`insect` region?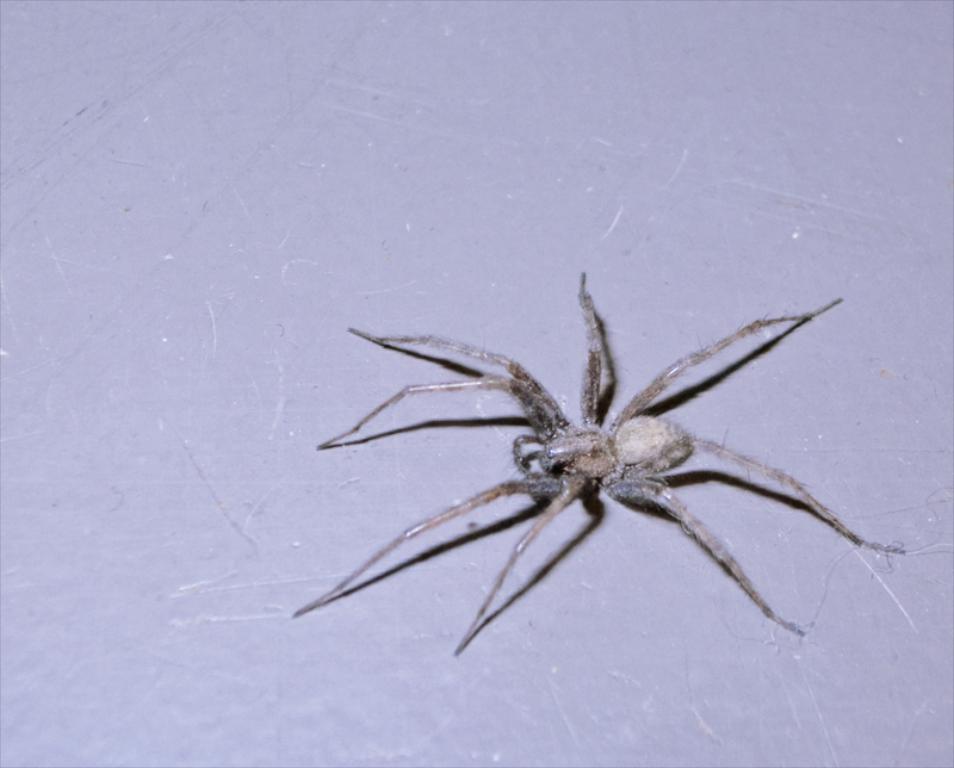
278,264,898,661
